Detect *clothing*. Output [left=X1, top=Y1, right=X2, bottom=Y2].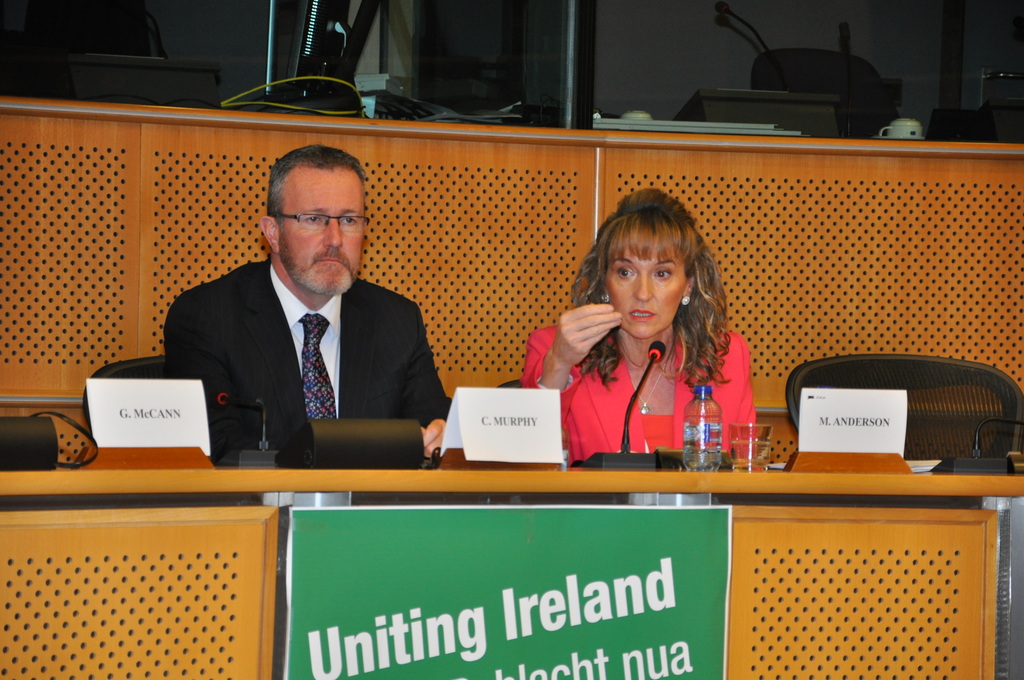
[left=541, top=296, right=766, bottom=461].
